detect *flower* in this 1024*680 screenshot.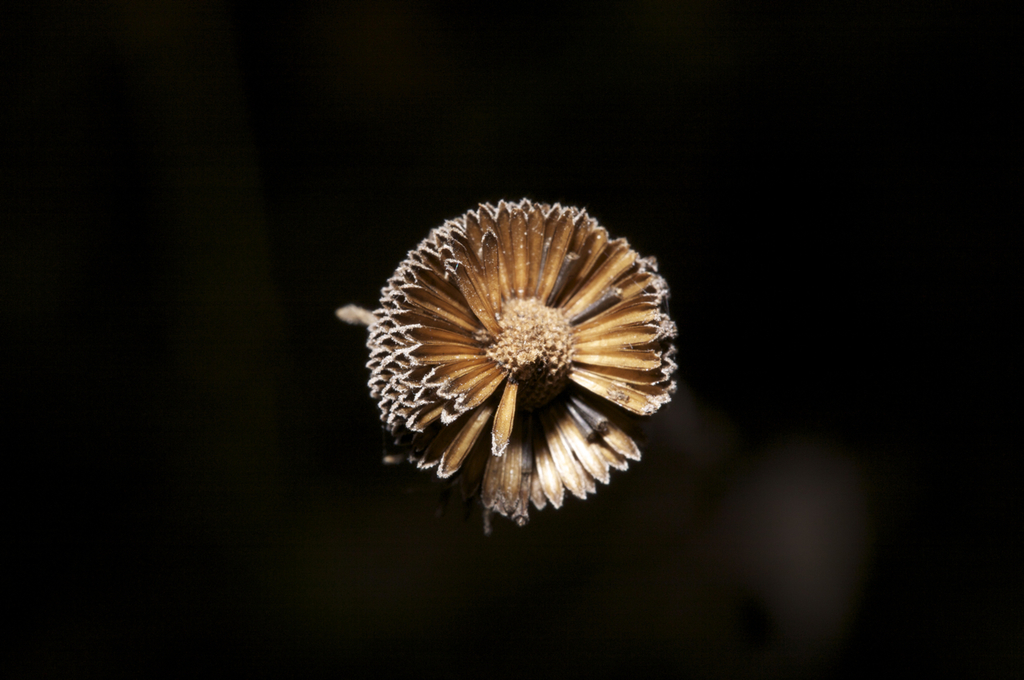
Detection: box=[366, 199, 684, 530].
